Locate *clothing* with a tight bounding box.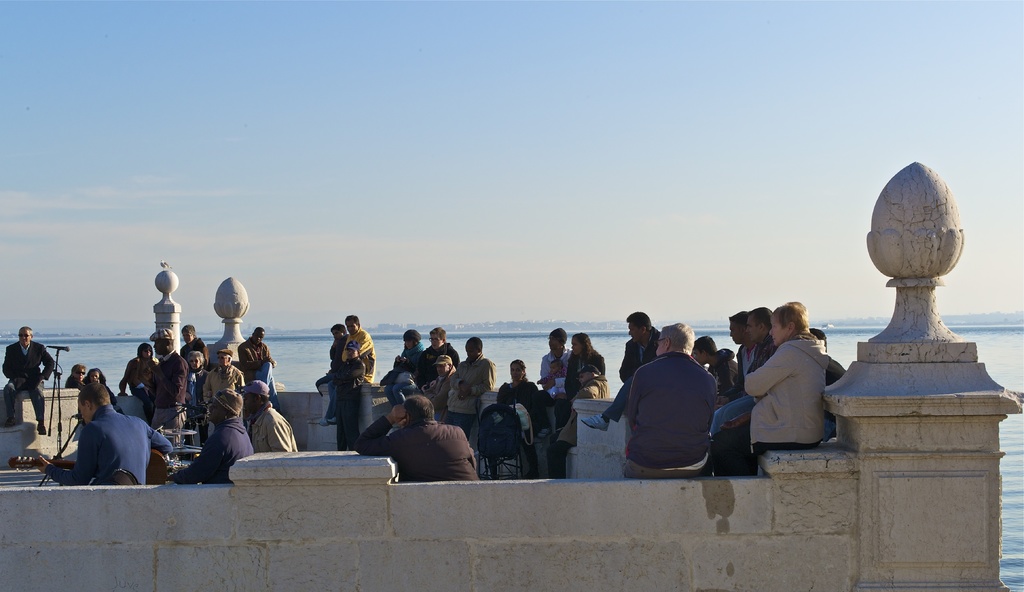
region(45, 400, 178, 484).
